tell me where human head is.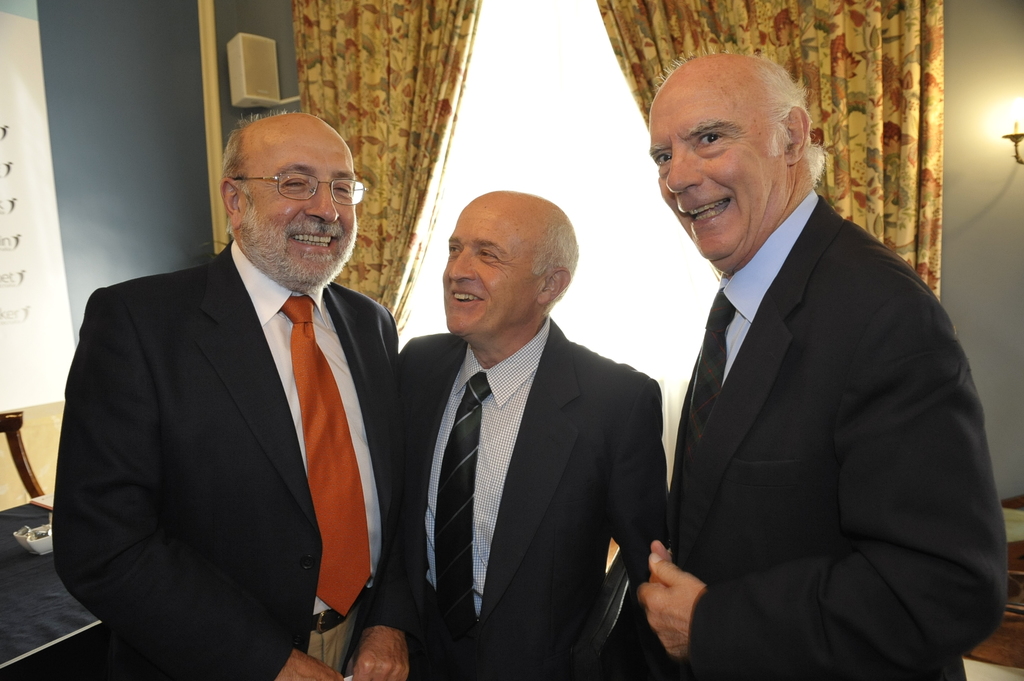
human head is at detection(199, 102, 358, 263).
